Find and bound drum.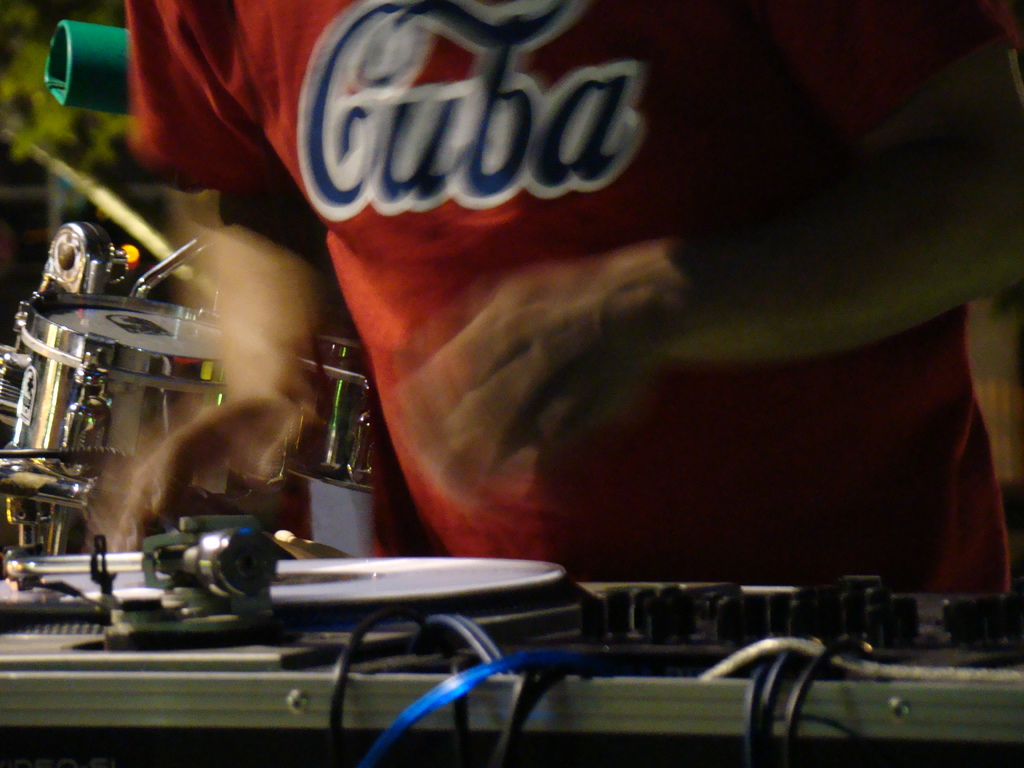
Bound: 289 331 398 495.
